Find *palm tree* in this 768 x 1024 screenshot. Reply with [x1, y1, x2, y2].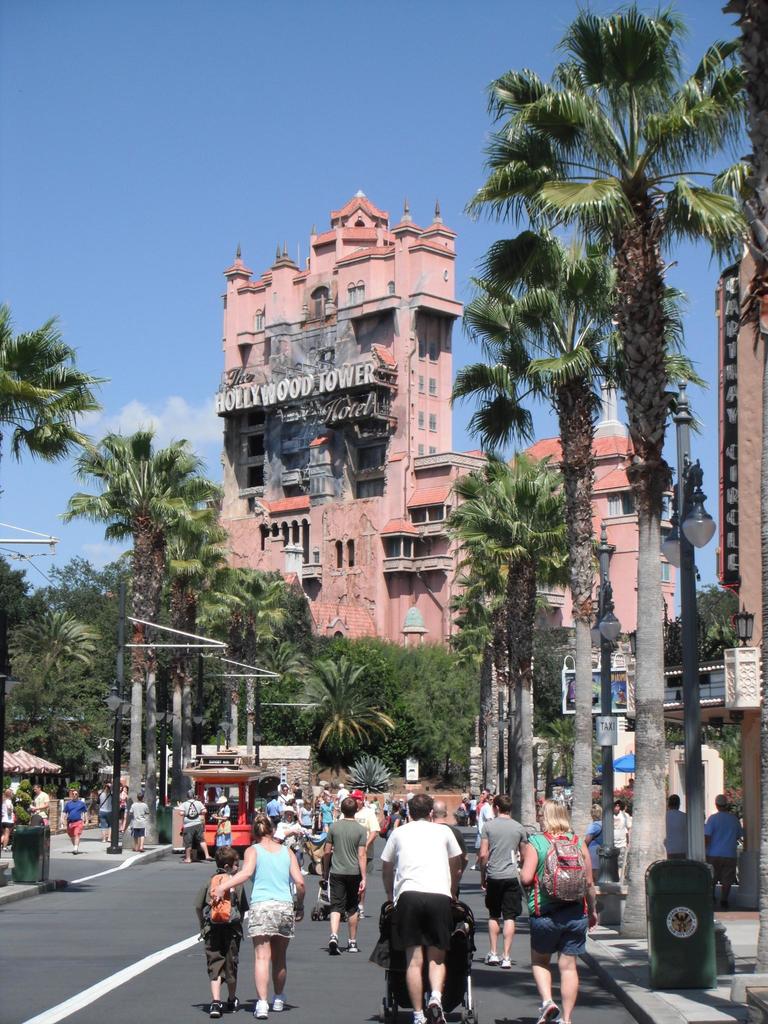
[205, 570, 324, 720].
